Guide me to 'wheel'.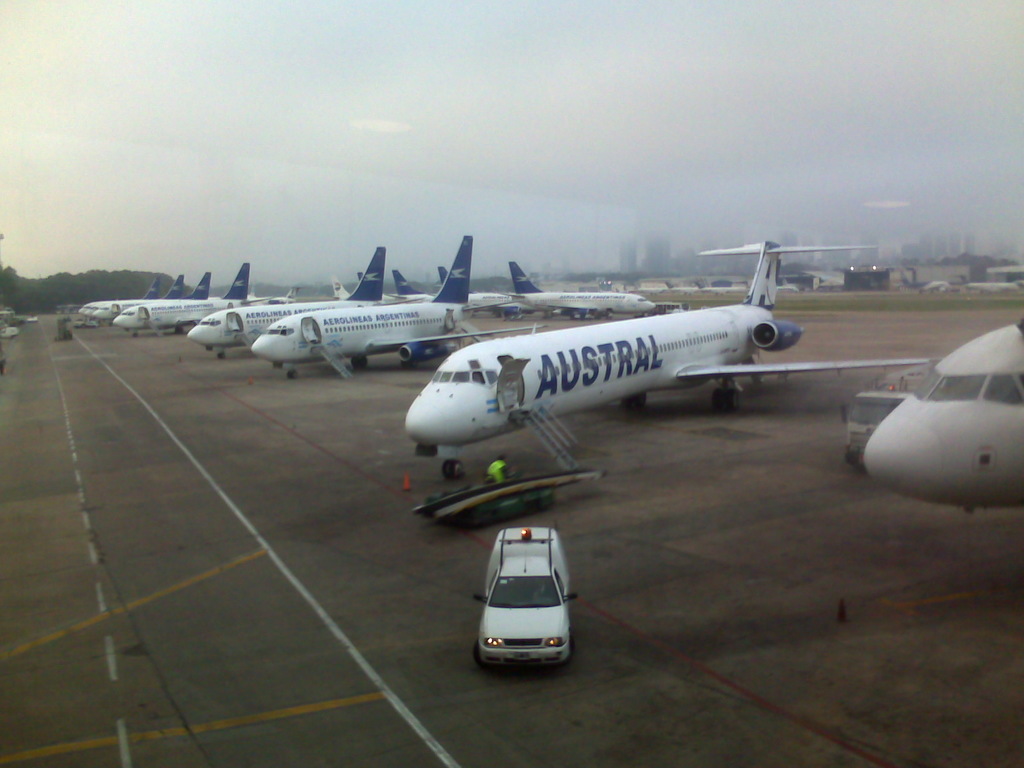
Guidance: [471,638,493,670].
